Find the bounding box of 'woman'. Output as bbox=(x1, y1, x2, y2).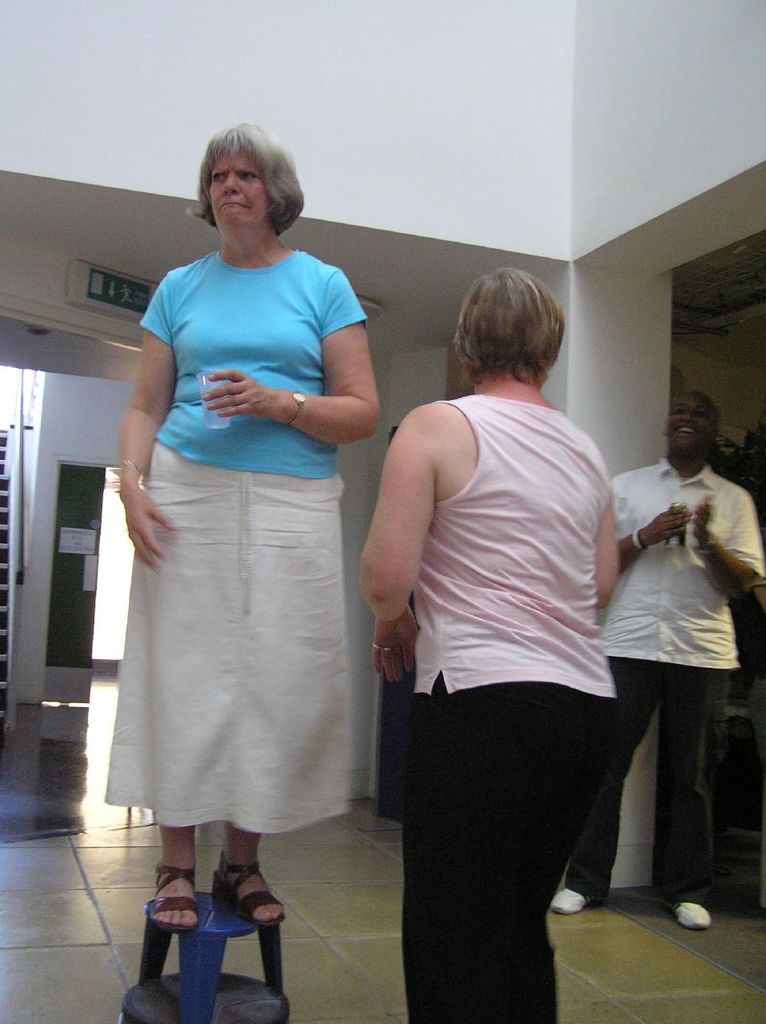
bbox=(355, 267, 625, 1023).
